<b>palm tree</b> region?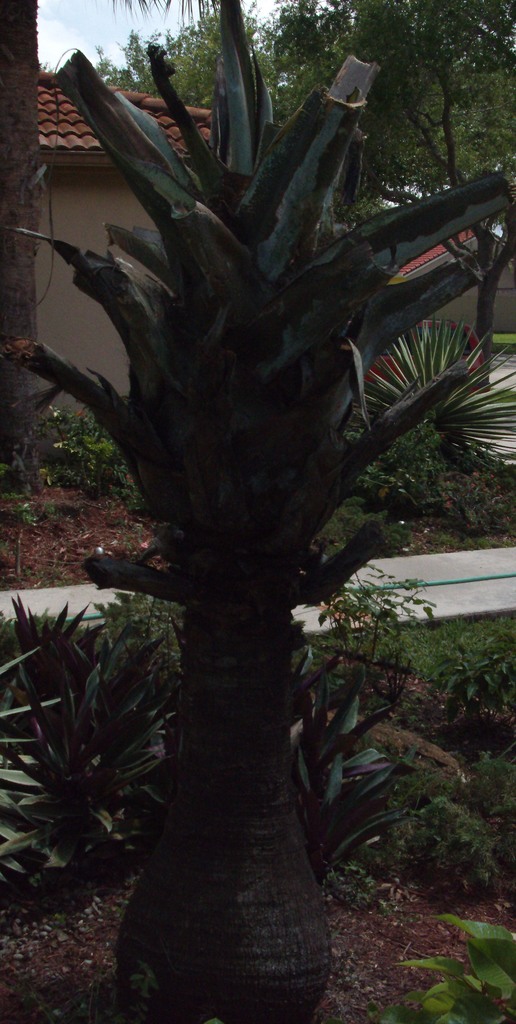
l=354, t=328, r=515, b=464
